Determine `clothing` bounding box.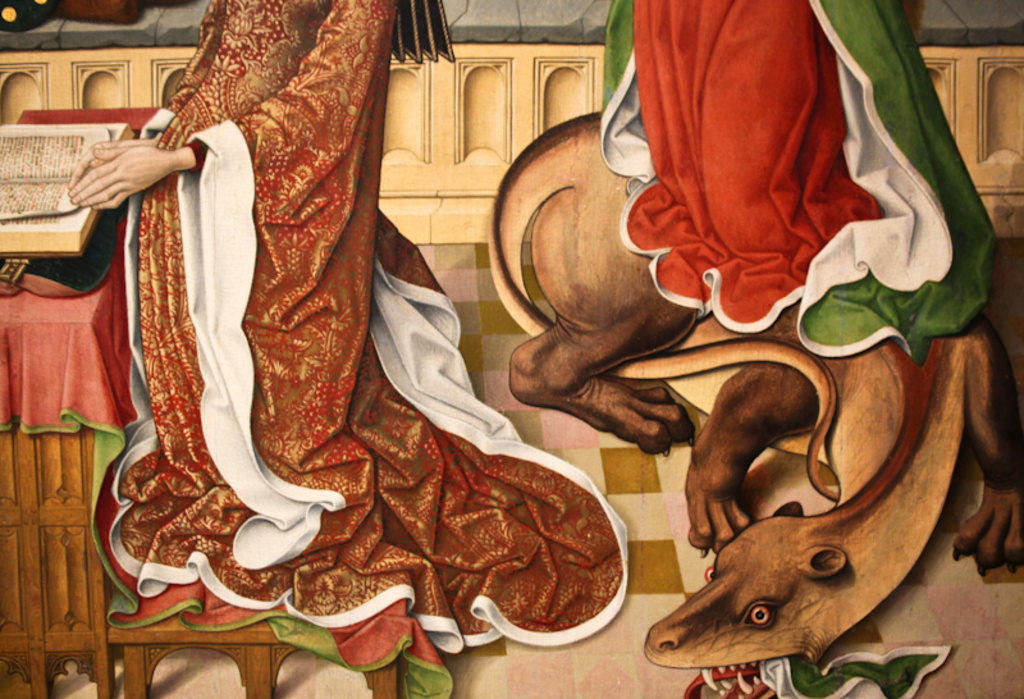
Determined: crop(113, 0, 636, 698).
